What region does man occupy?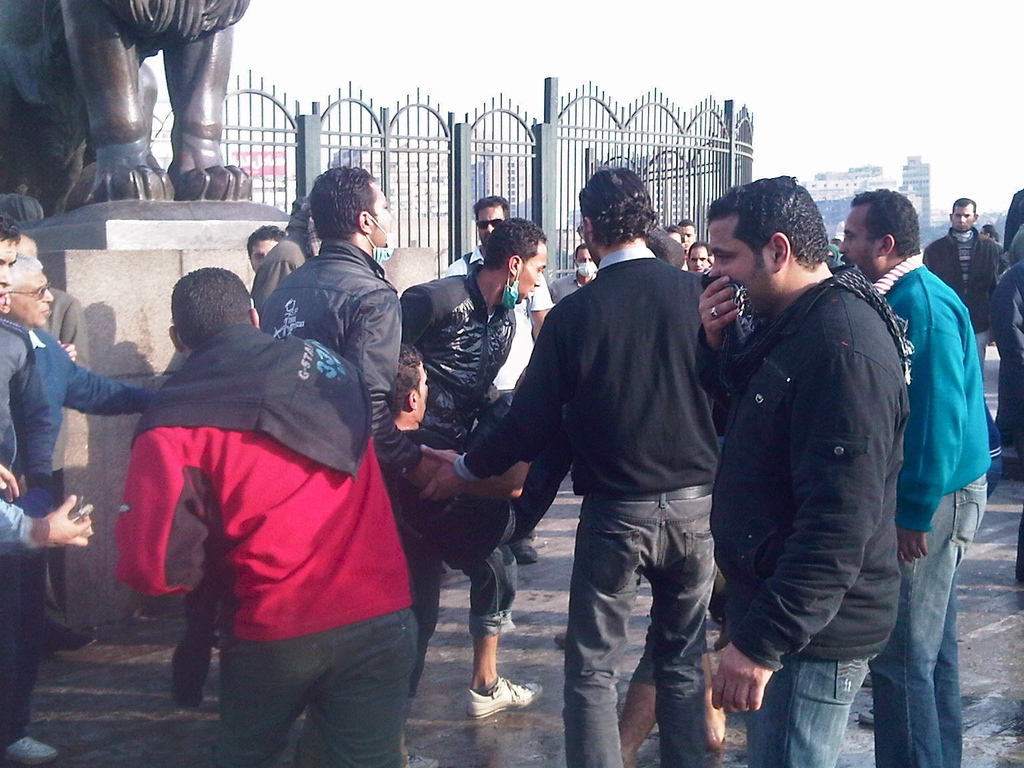
left=439, top=190, right=557, bottom=565.
